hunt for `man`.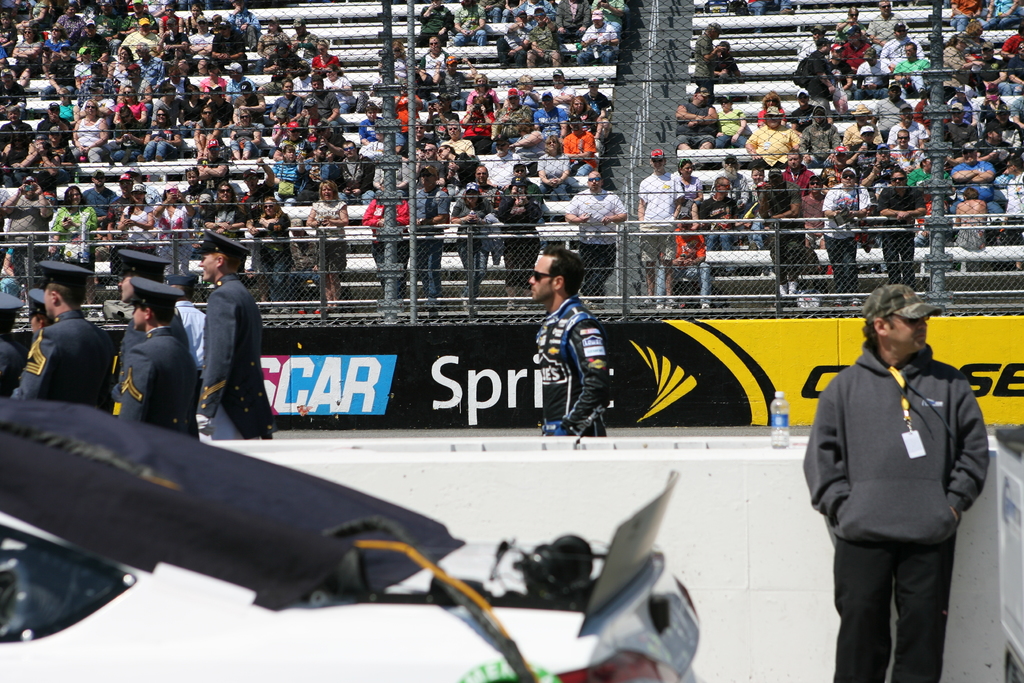
Hunted down at locate(430, 57, 476, 110).
